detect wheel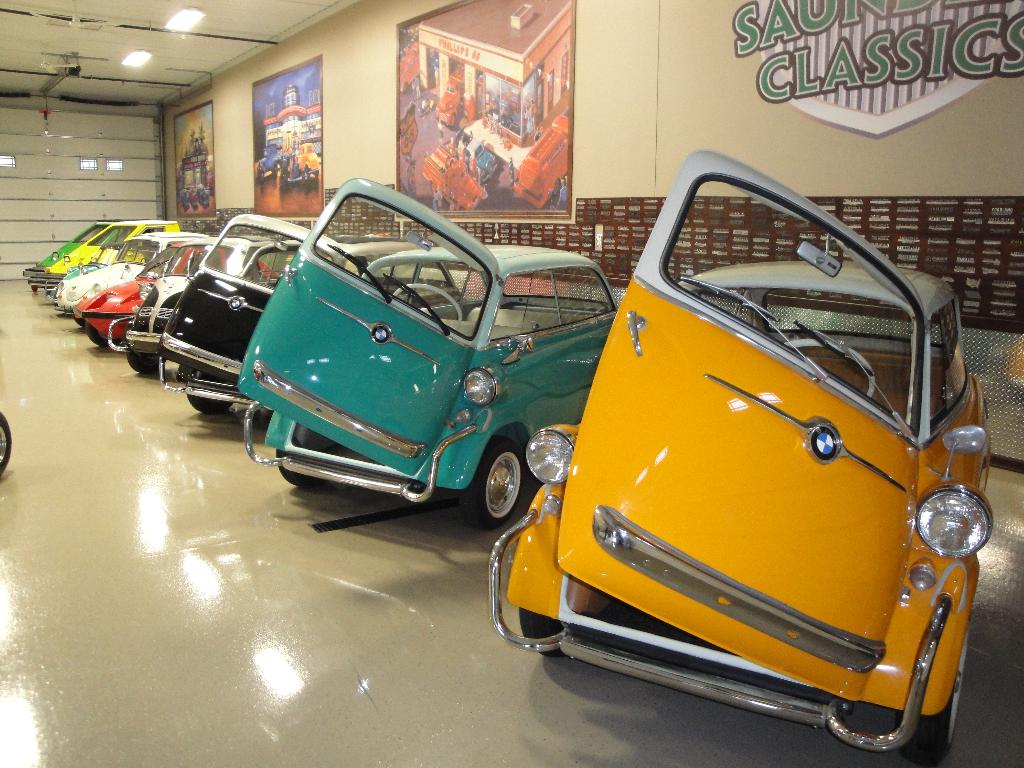
detection(277, 440, 319, 487)
